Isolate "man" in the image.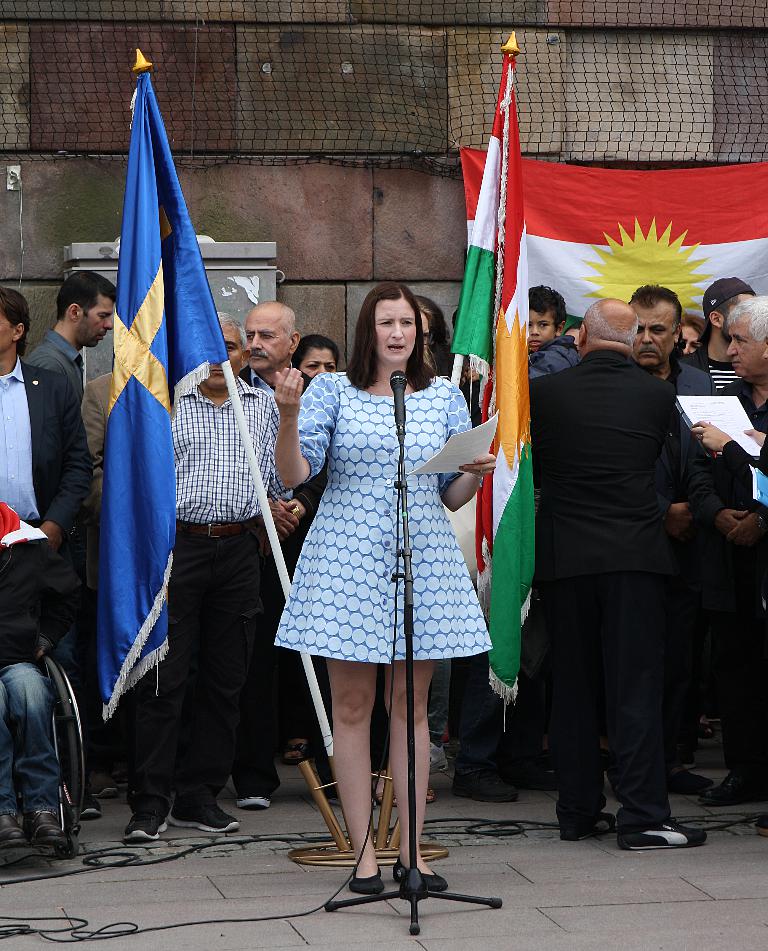
Isolated region: box=[121, 310, 284, 841].
